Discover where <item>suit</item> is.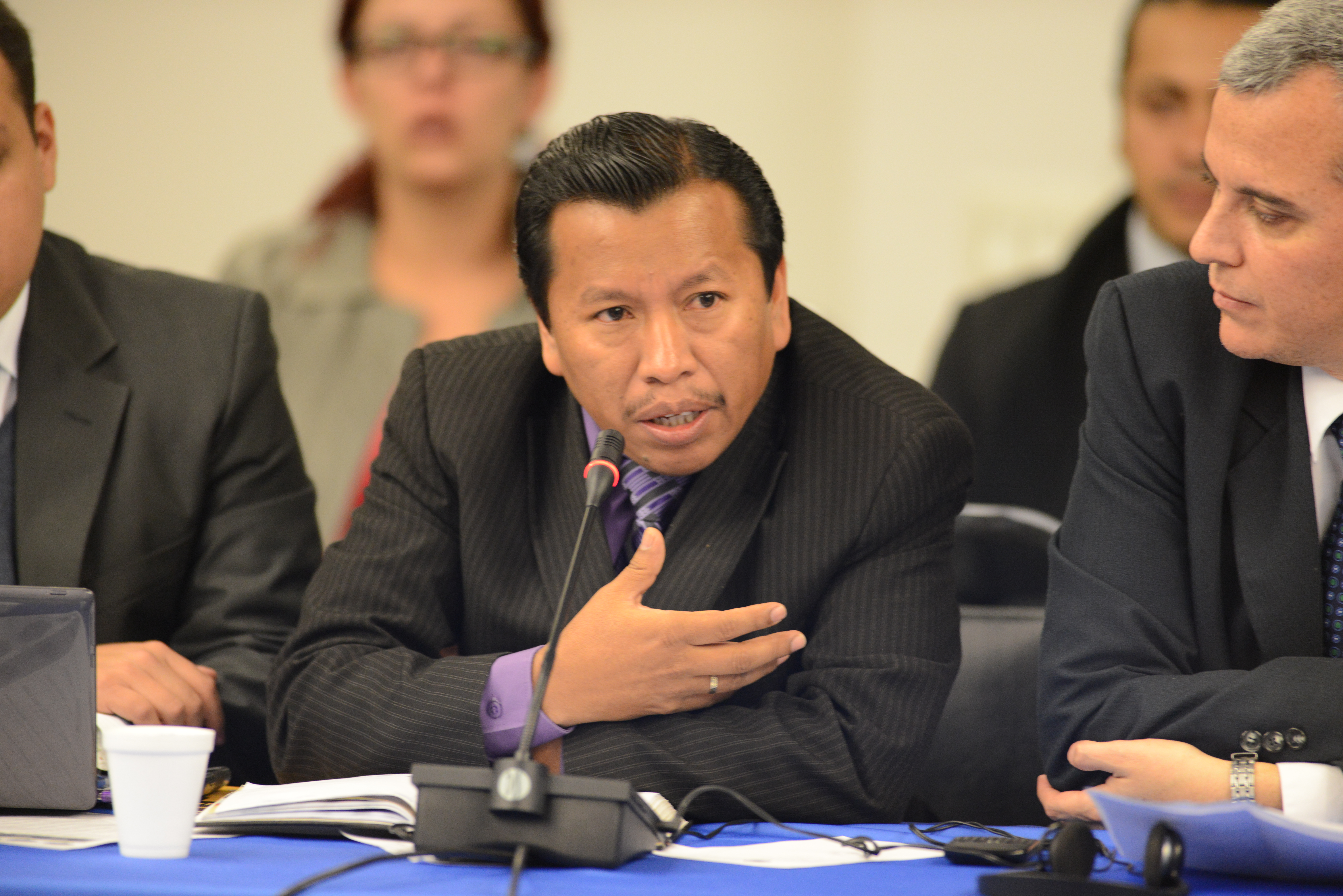
Discovered at (48,52,178,150).
